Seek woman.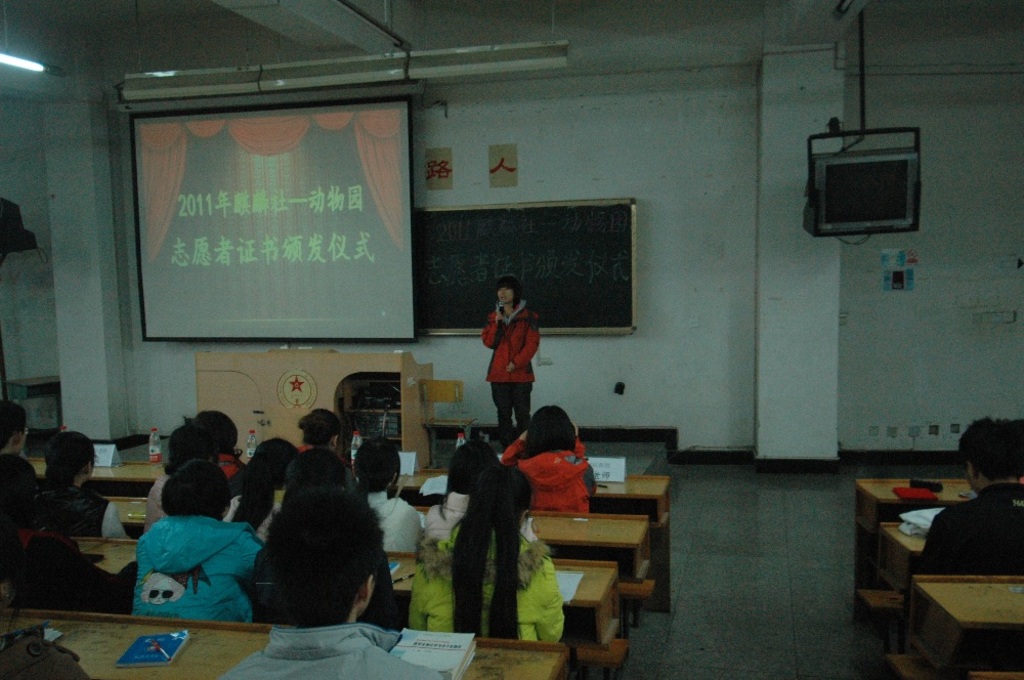
<bbox>296, 408, 355, 499</bbox>.
